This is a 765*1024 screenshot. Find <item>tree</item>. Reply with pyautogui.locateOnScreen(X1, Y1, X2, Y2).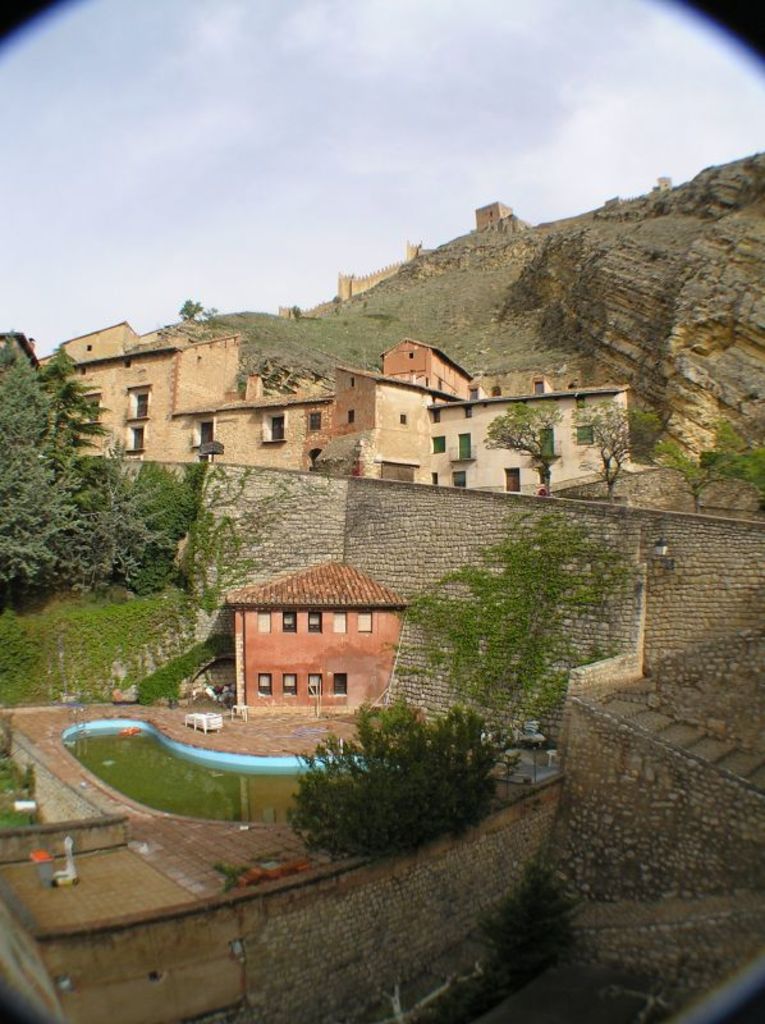
pyautogui.locateOnScreen(294, 696, 522, 845).
